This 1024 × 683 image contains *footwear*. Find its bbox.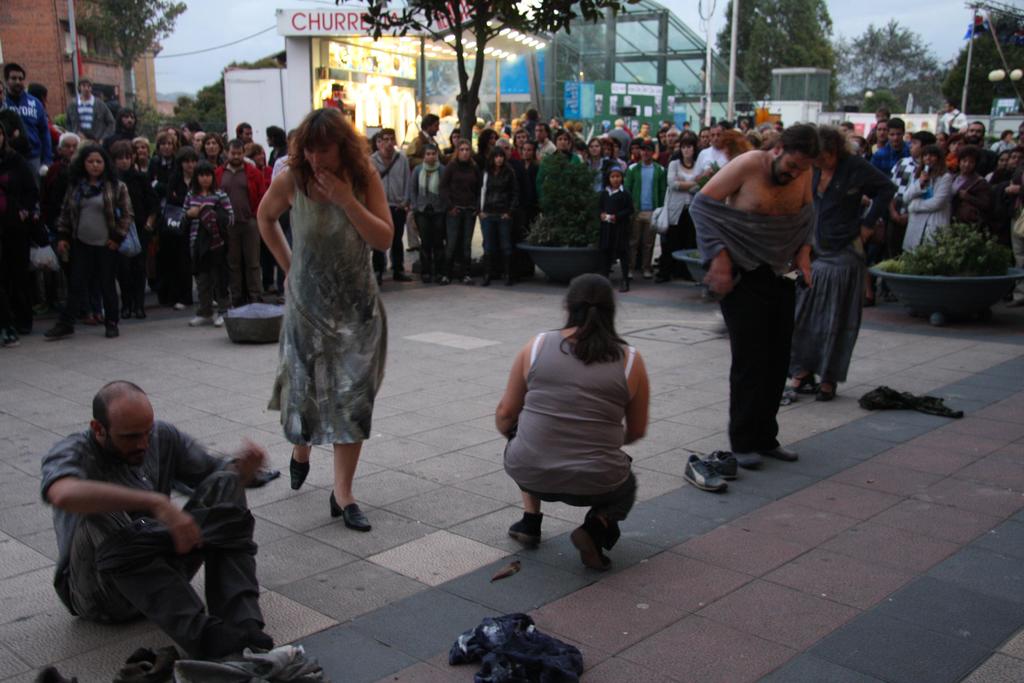
(458, 273, 476, 286).
